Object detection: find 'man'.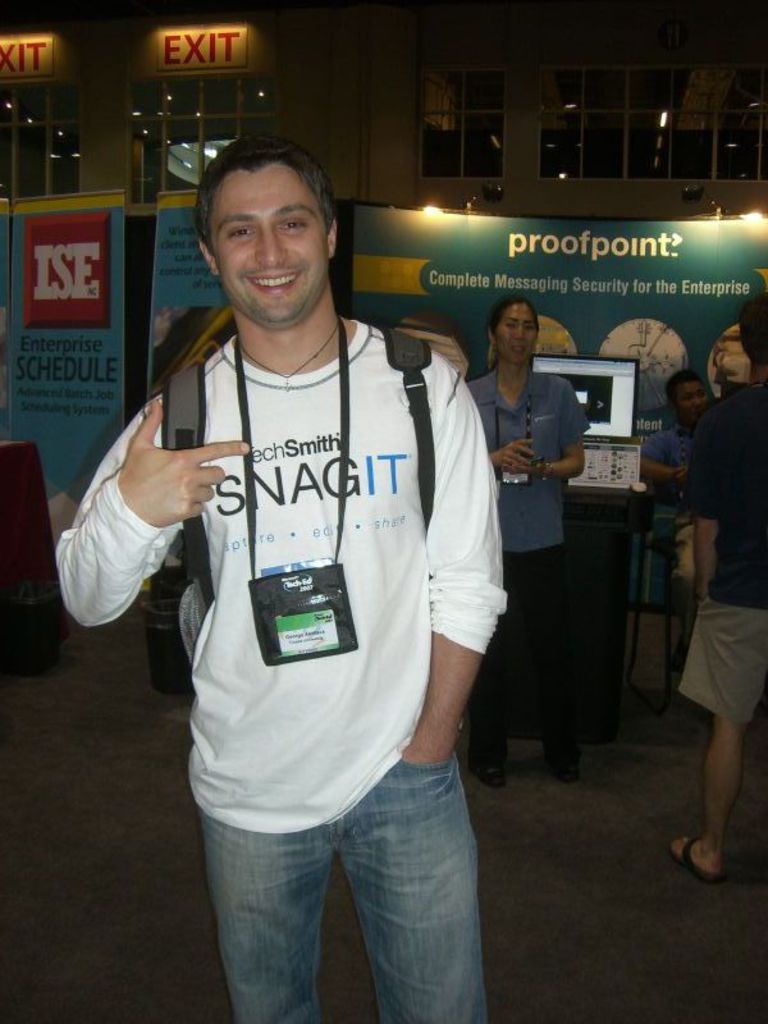
641,348,723,503.
